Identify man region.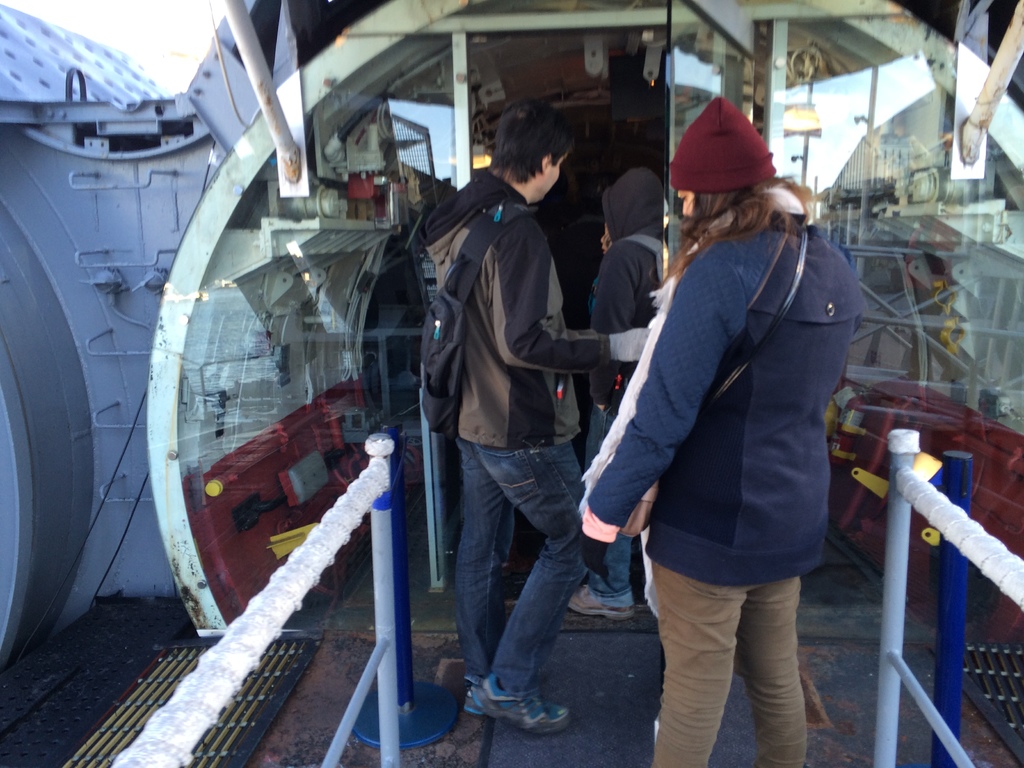
Region: crop(412, 76, 620, 747).
